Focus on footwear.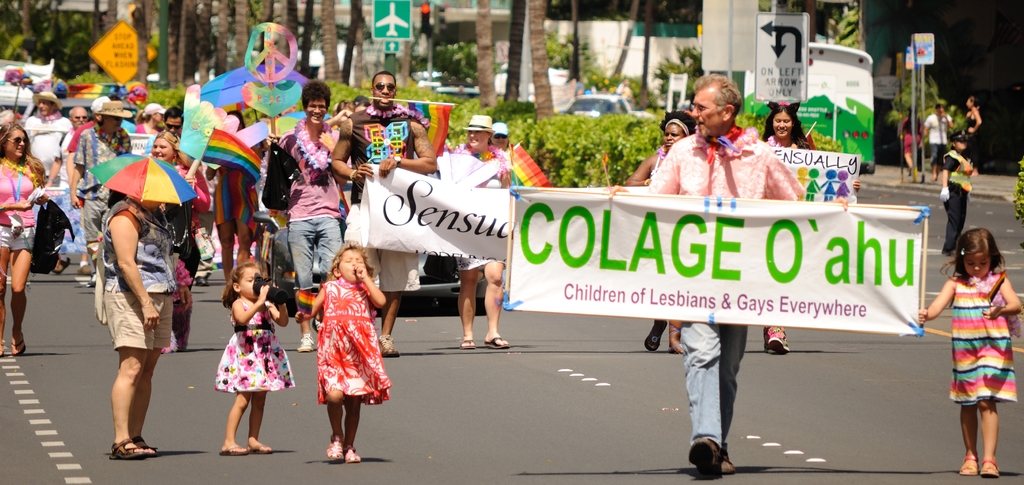
Focused at Rect(666, 321, 689, 356).
